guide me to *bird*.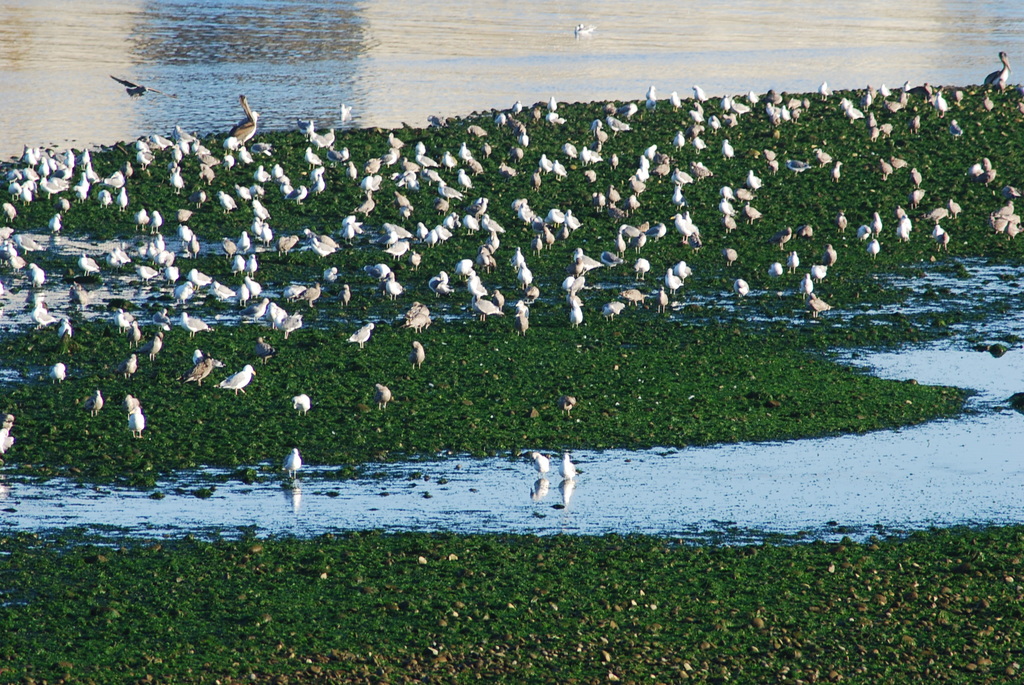
Guidance: {"left": 558, "top": 451, "right": 576, "bottom": 480}.
